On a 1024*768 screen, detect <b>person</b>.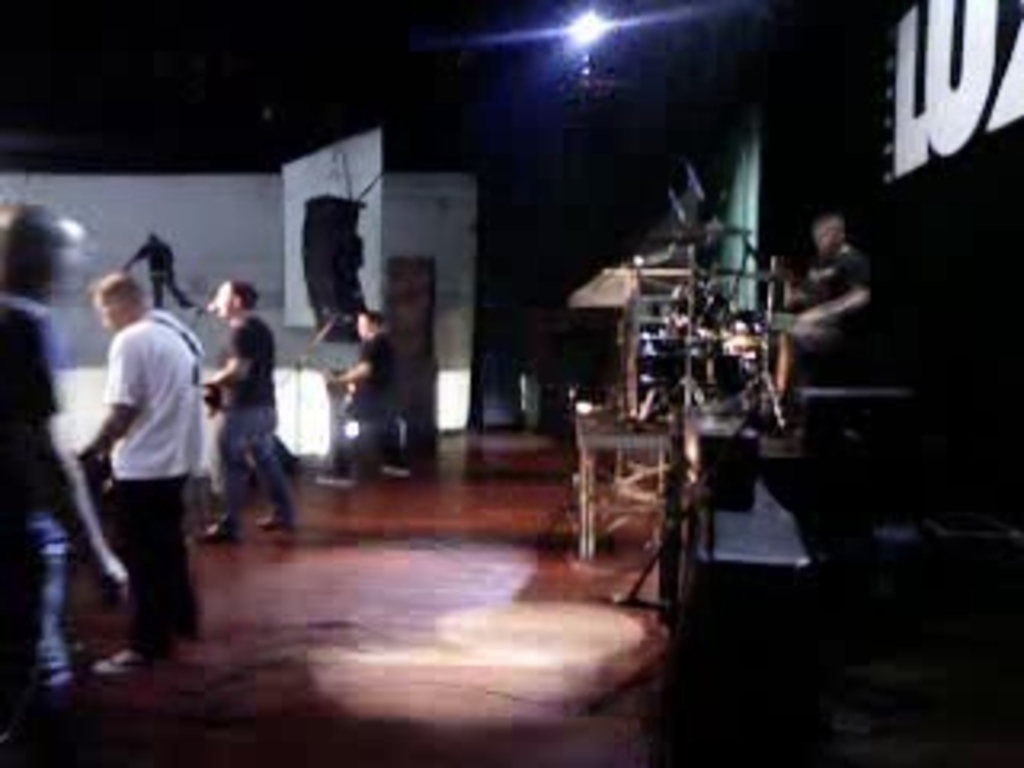
Rect(323, 307, 410, 490).
